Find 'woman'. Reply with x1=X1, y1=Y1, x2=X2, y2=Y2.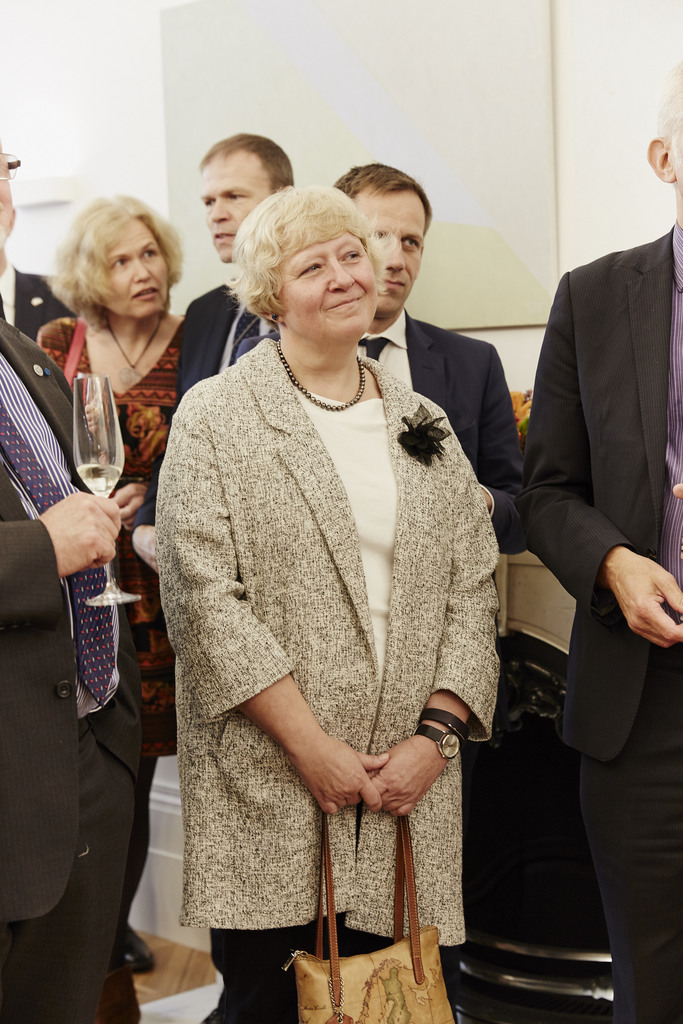
x1=29, y1=188, x2=183, y2=772.
